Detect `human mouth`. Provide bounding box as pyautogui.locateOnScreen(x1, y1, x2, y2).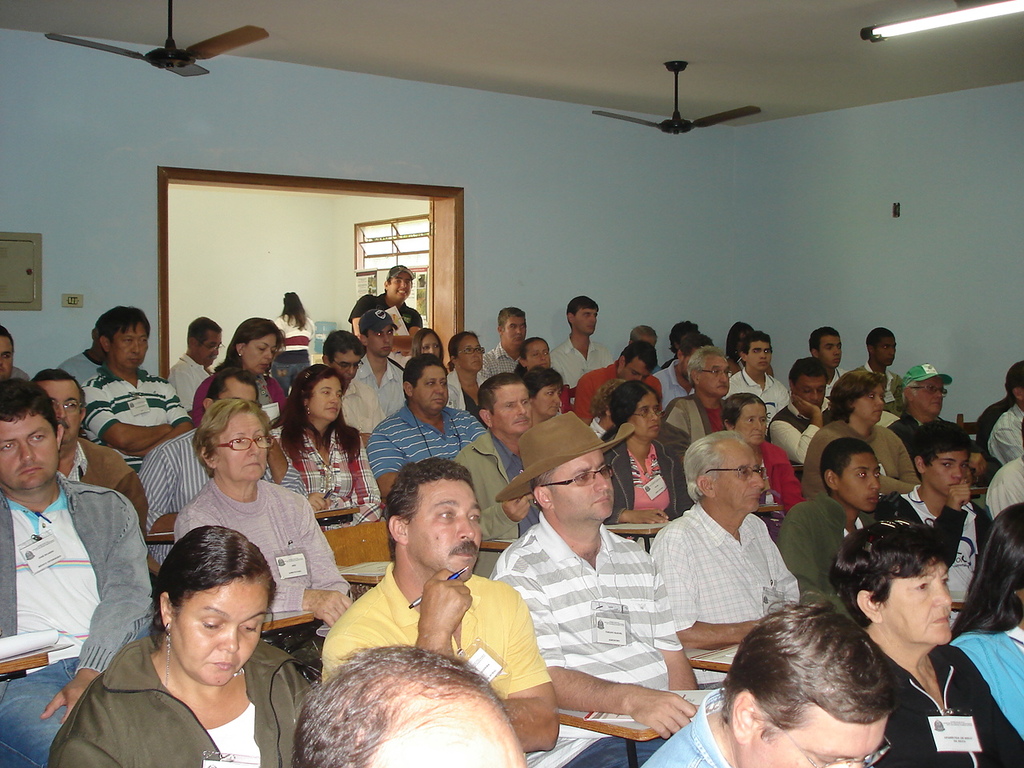
pyautogui.locateOnScreen(541, 361, 549, 365).
